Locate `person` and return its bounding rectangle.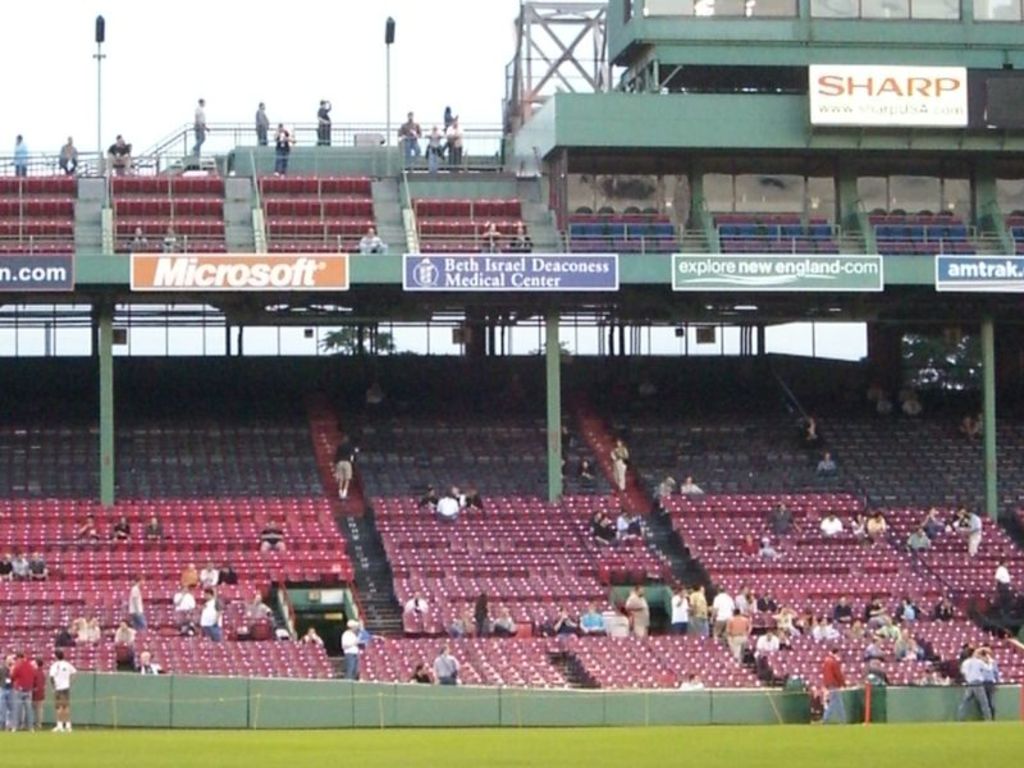
box=[623, 584, 657, 641].
